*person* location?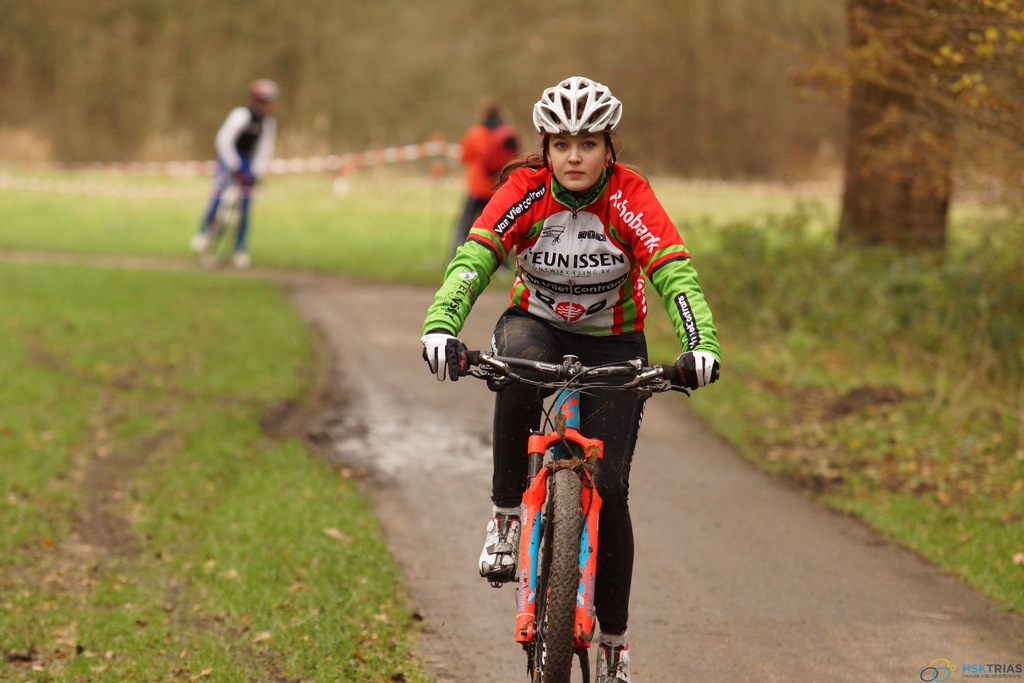
182 73 283 277
